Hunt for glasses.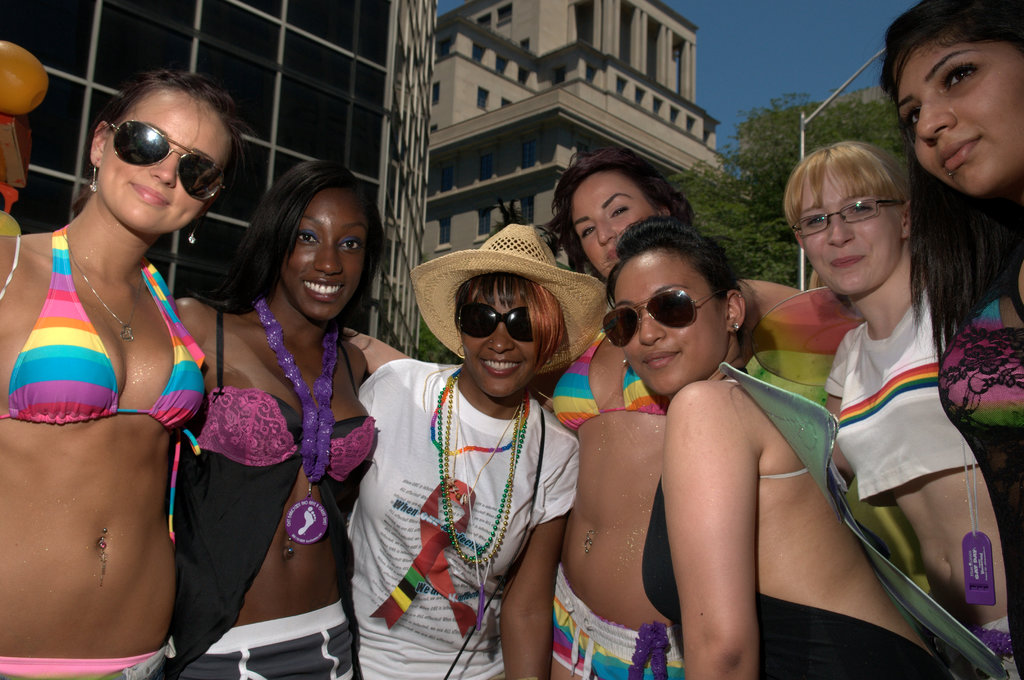
Hunted down at Rect(806, 193, 924, 240).
